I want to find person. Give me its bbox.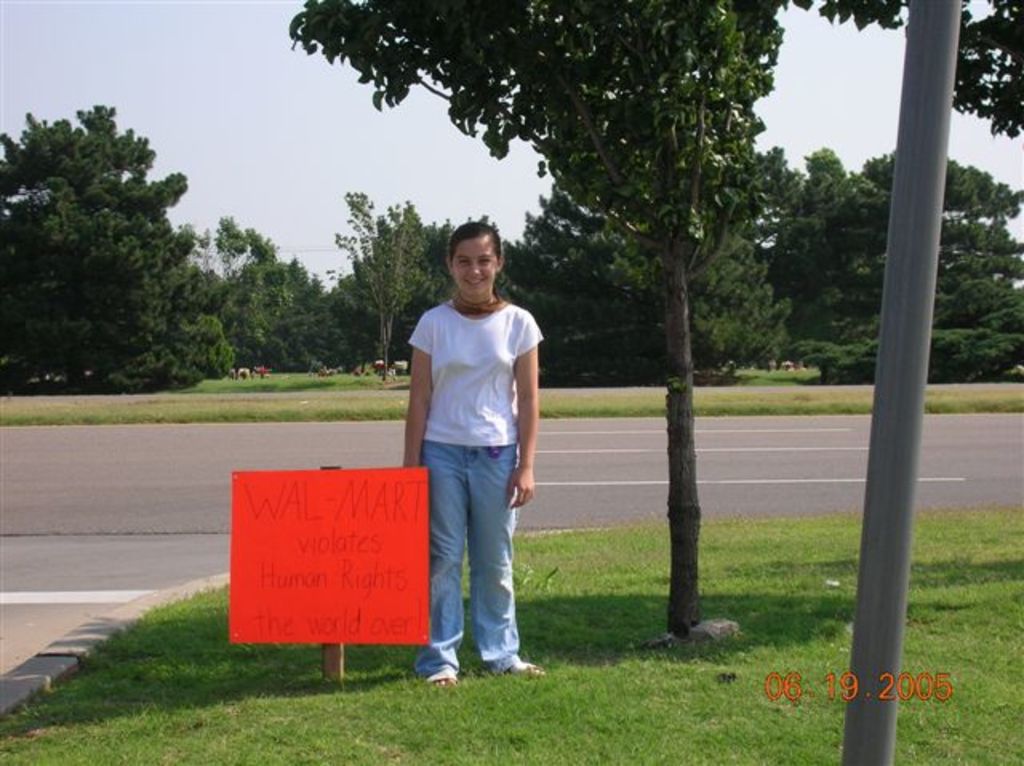
x1=403, y1=222, x2=536, y2=684.
